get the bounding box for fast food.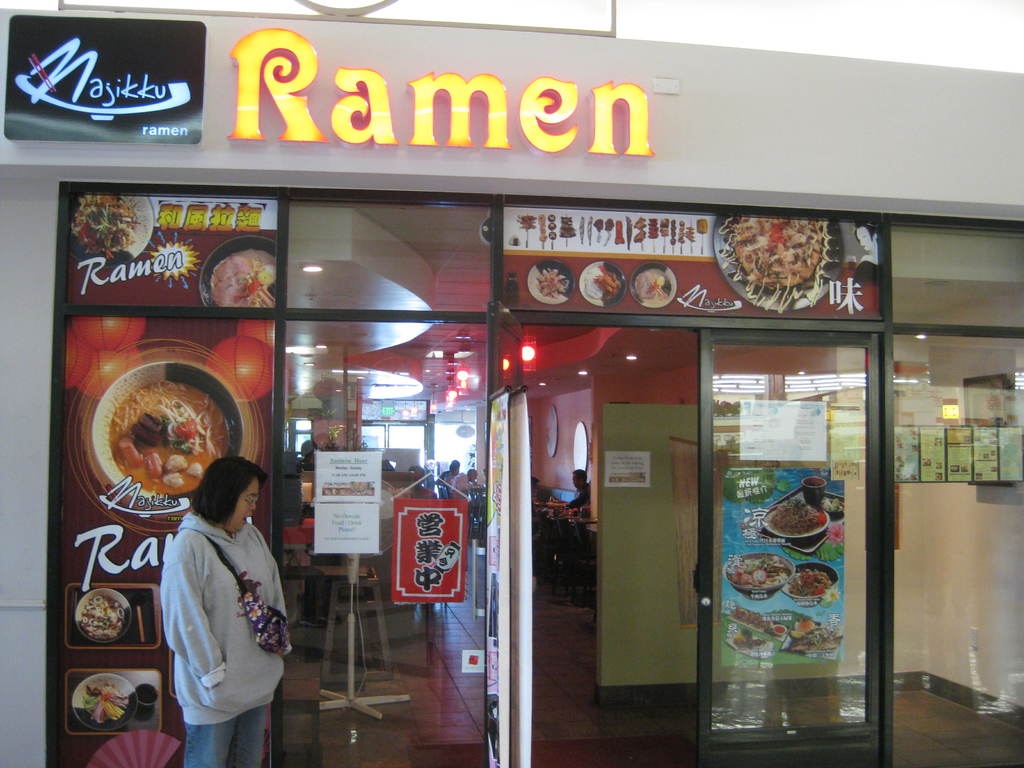
208, 247, 278, 307.
